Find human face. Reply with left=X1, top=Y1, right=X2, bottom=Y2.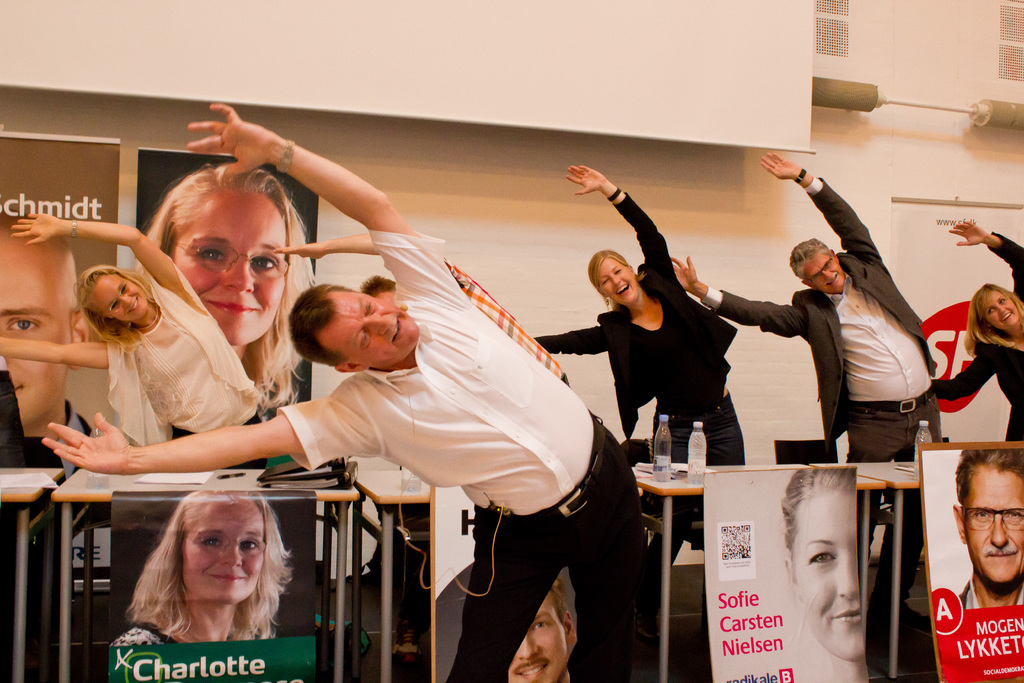
left=0, top=235, right=75, bottom=420.
